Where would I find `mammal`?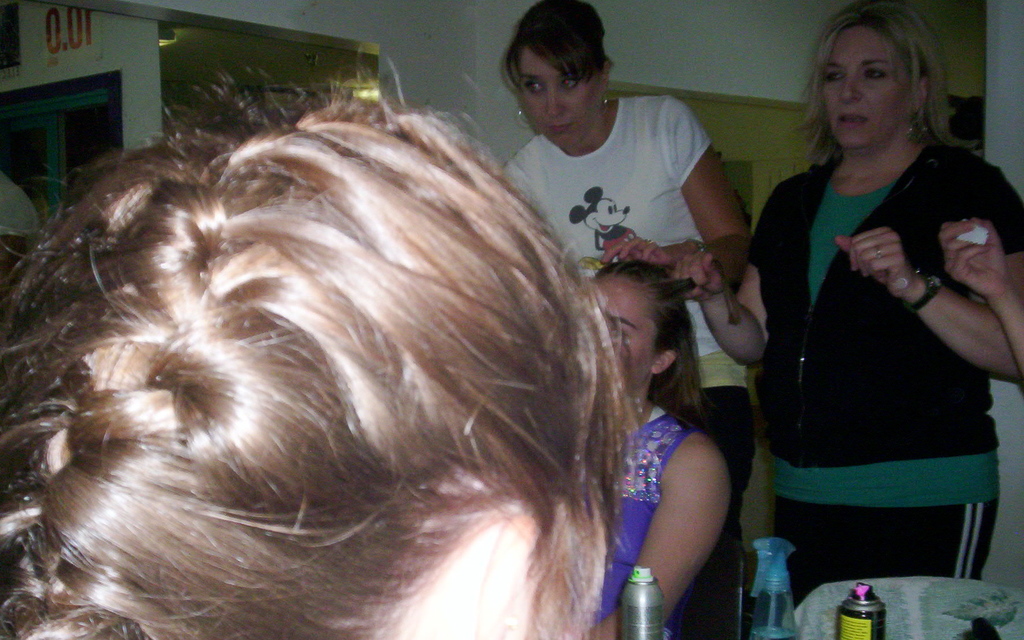
At crop(1, 62, 648, 639).
